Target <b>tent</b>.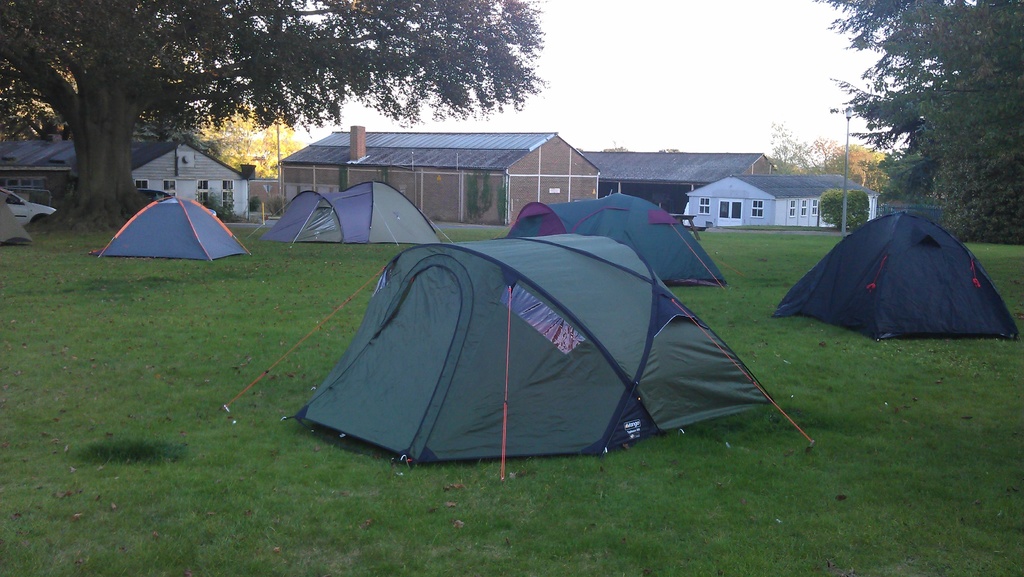
Target region: region(220, 229, 818, 482).
